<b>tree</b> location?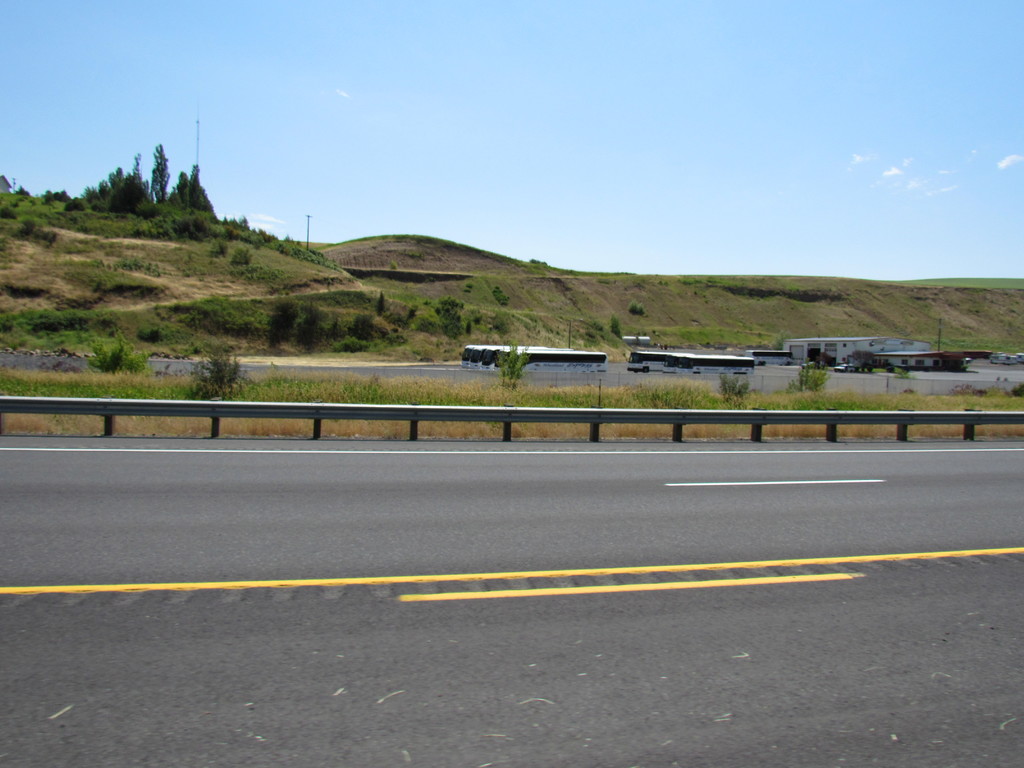
15 186 29 197
